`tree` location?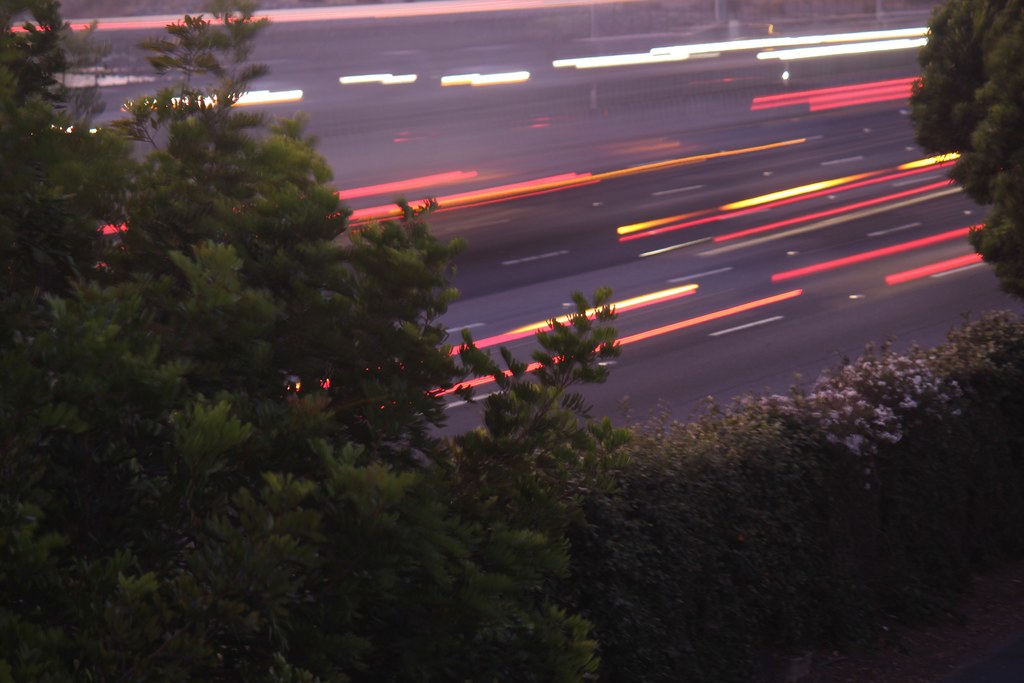
(x1=0, y1=0, x2=610, y2=677)
